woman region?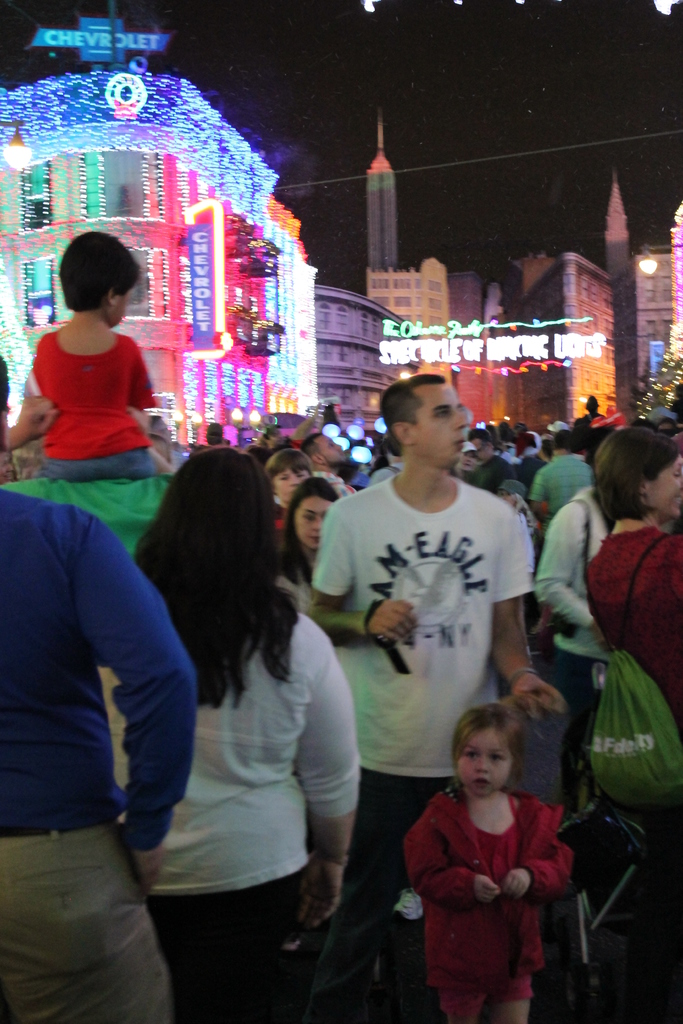
(x1=104, y1=410, x2=372, y2=1021)
